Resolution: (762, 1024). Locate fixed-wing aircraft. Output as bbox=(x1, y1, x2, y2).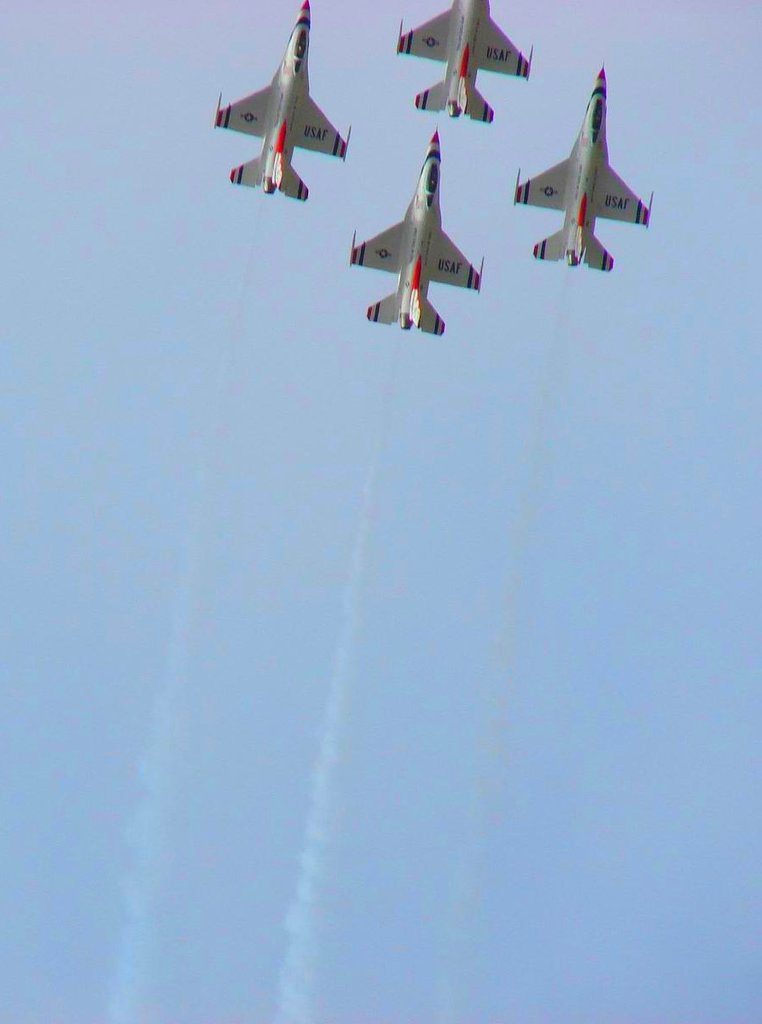
bbox=(214, 2, 346, 205).
